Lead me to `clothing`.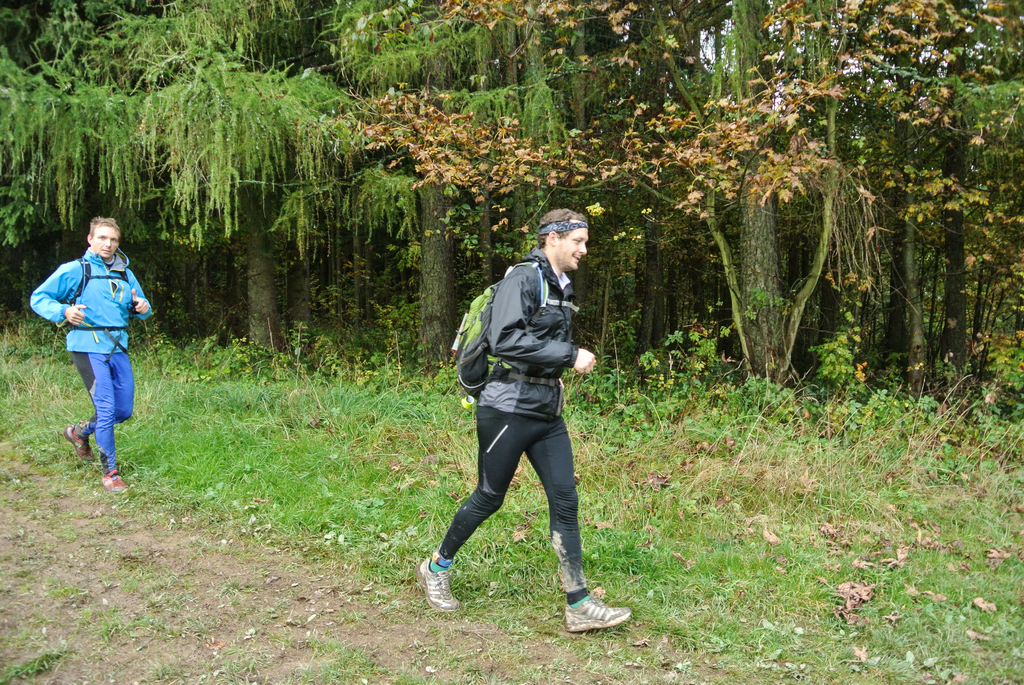
Lead to box=[39, 210, 136, 466].
